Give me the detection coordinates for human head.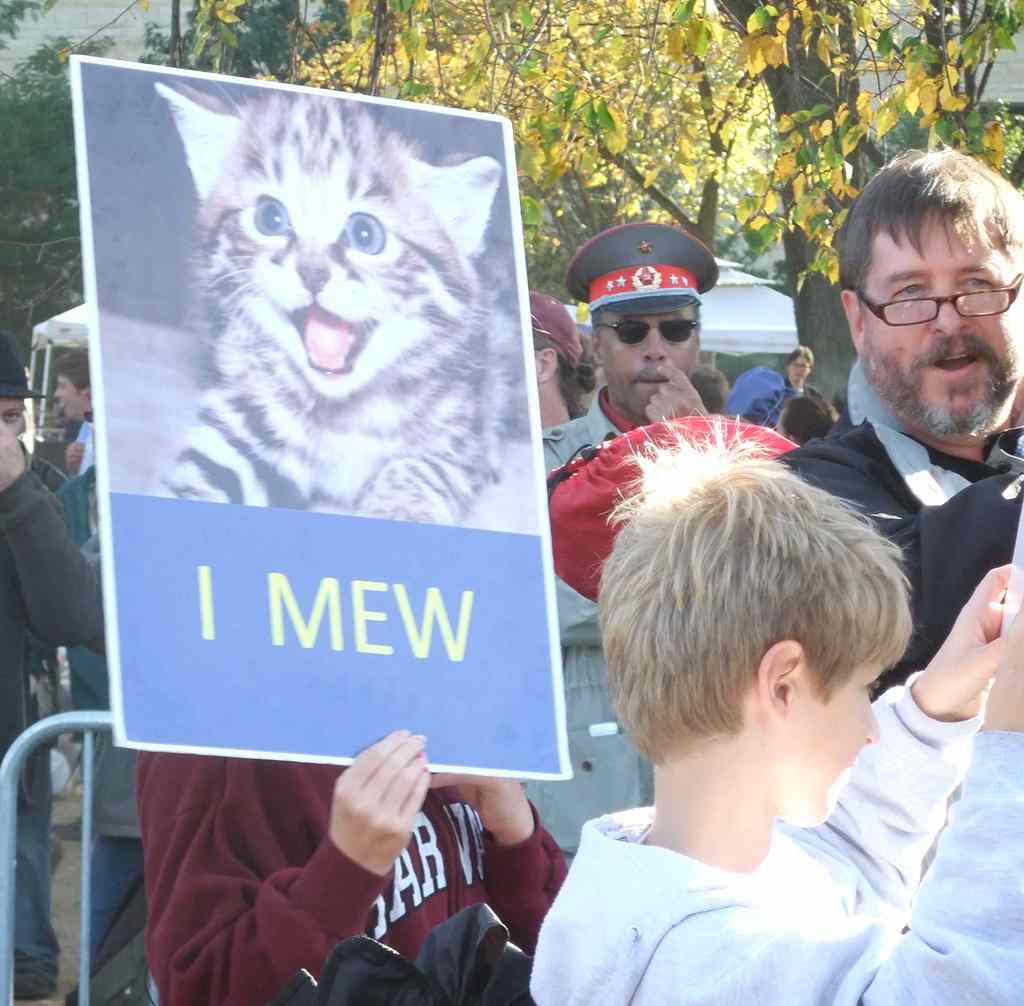
rect(730, 367, 794, 429).
